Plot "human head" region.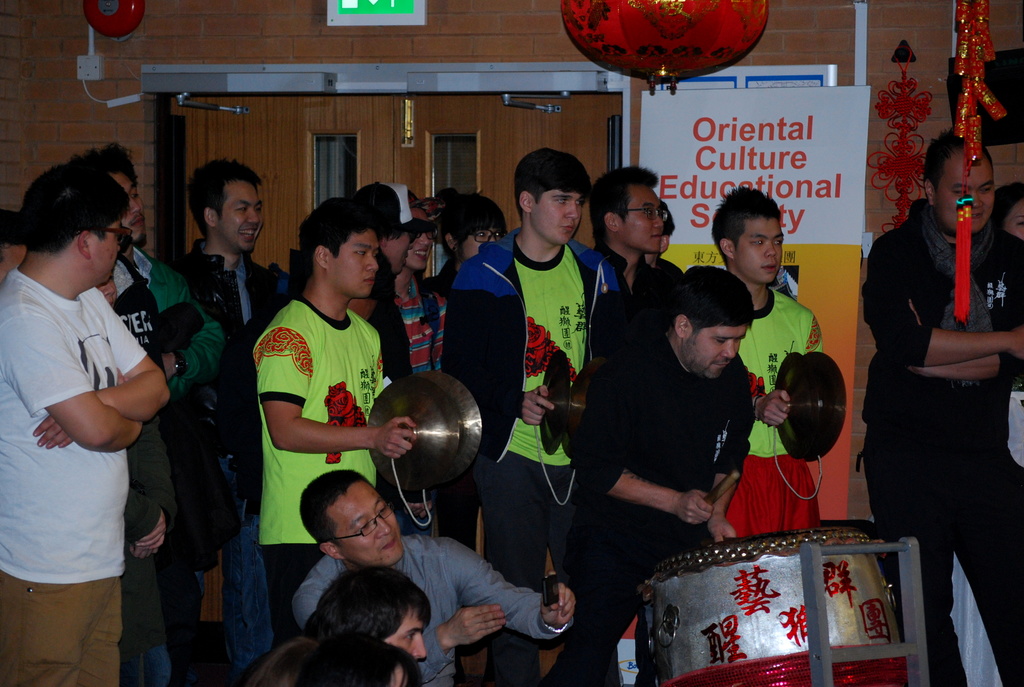
Plotted at (x1=188, y1=156, x2=266, y2=255).
